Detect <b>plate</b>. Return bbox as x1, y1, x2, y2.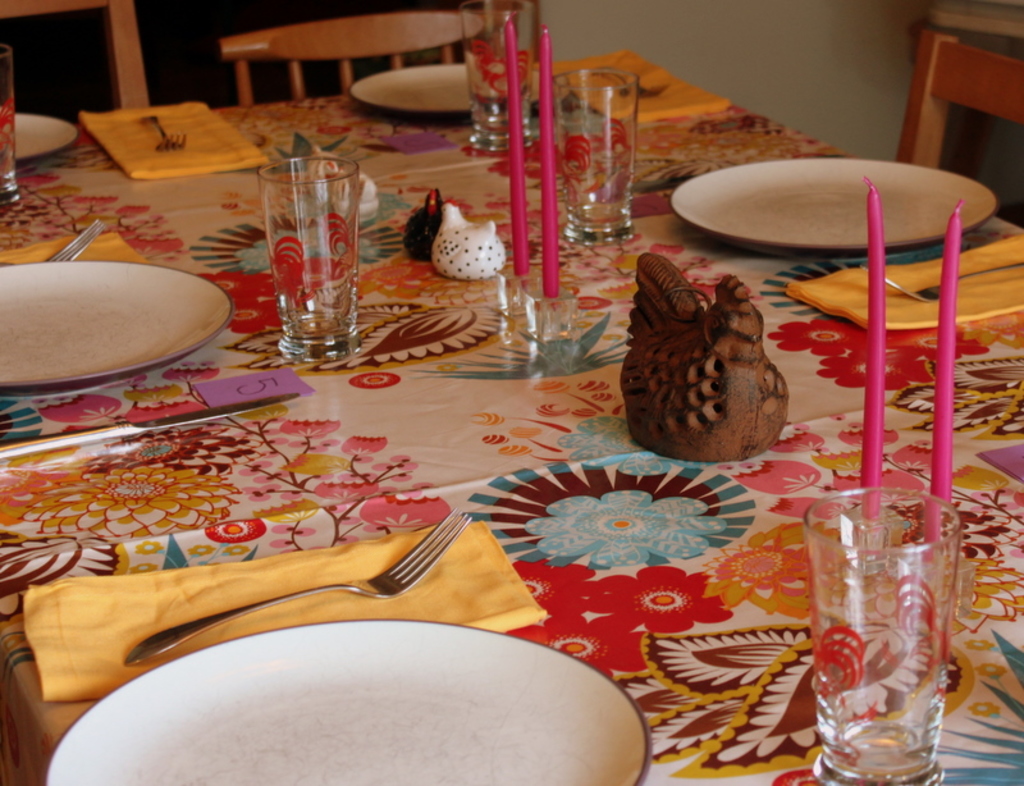
356, 49, 557, 115.
